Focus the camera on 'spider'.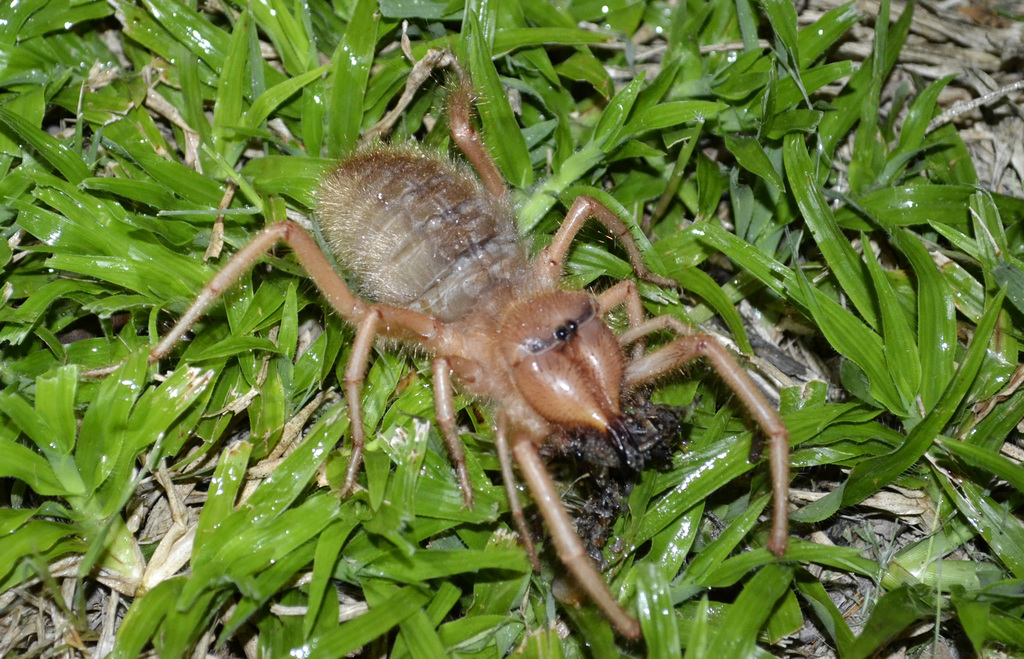
Focus region: x1=73, y1=43, x2=790, y2=649.
